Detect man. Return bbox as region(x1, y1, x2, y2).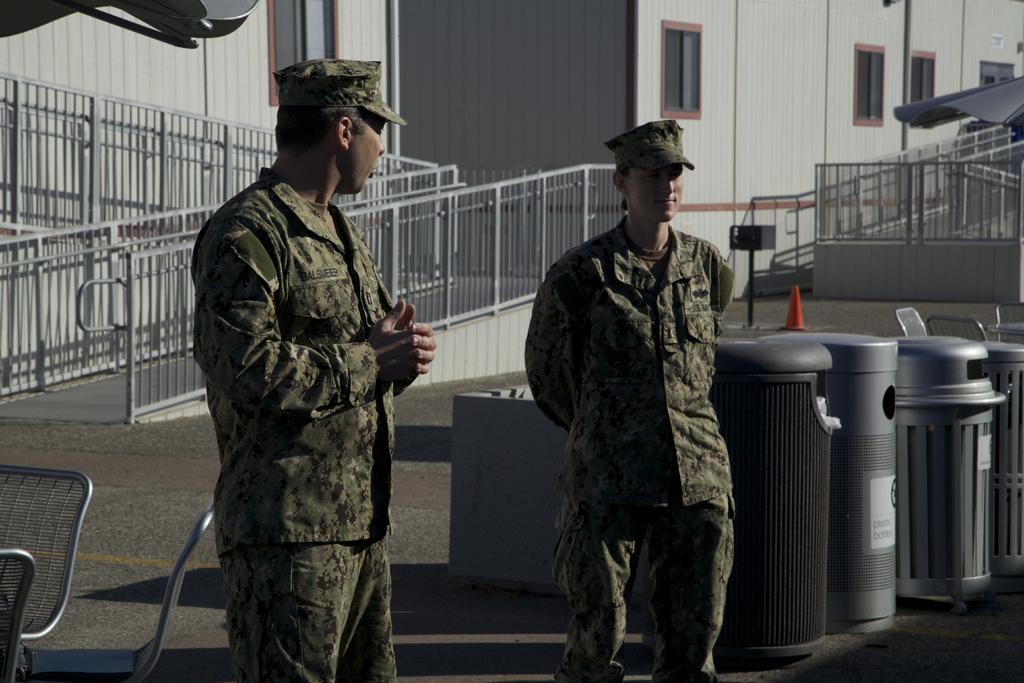
region(528, 119, 753, 682).
